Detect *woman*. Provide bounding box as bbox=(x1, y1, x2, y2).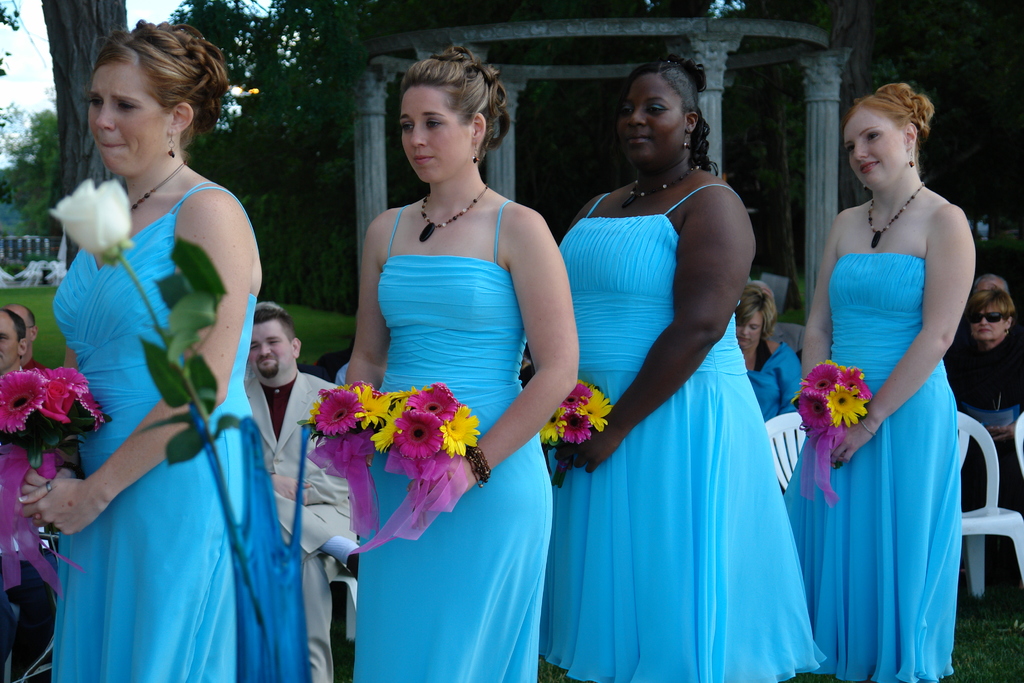
bbox=(13, 16, 305, 682).
